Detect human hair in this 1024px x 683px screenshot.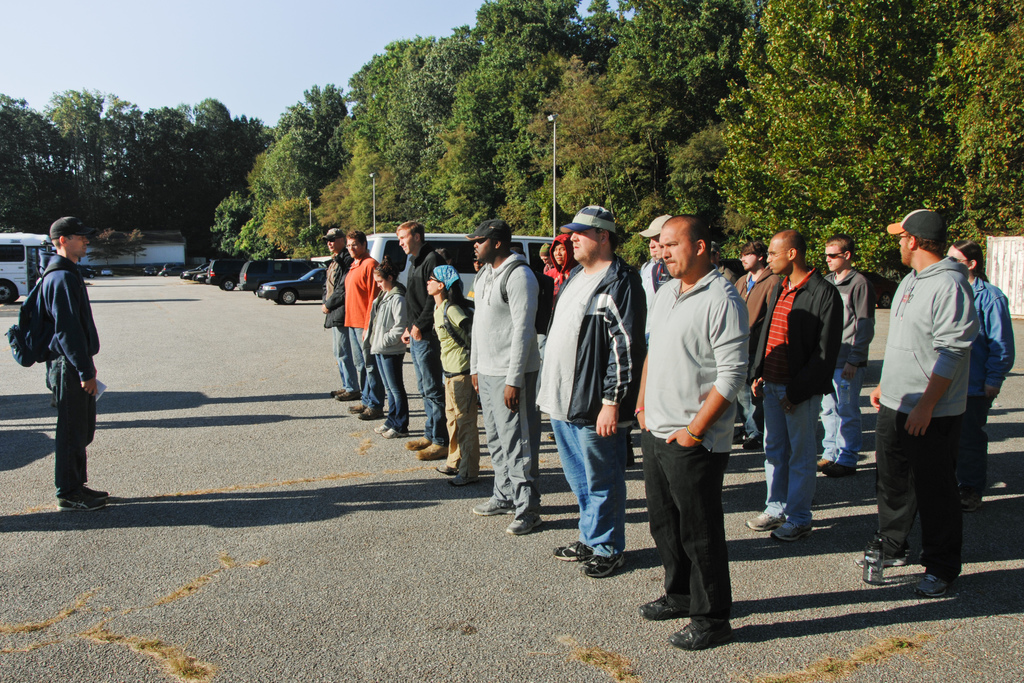
Detection: detection(346, 228, 365, 248).
